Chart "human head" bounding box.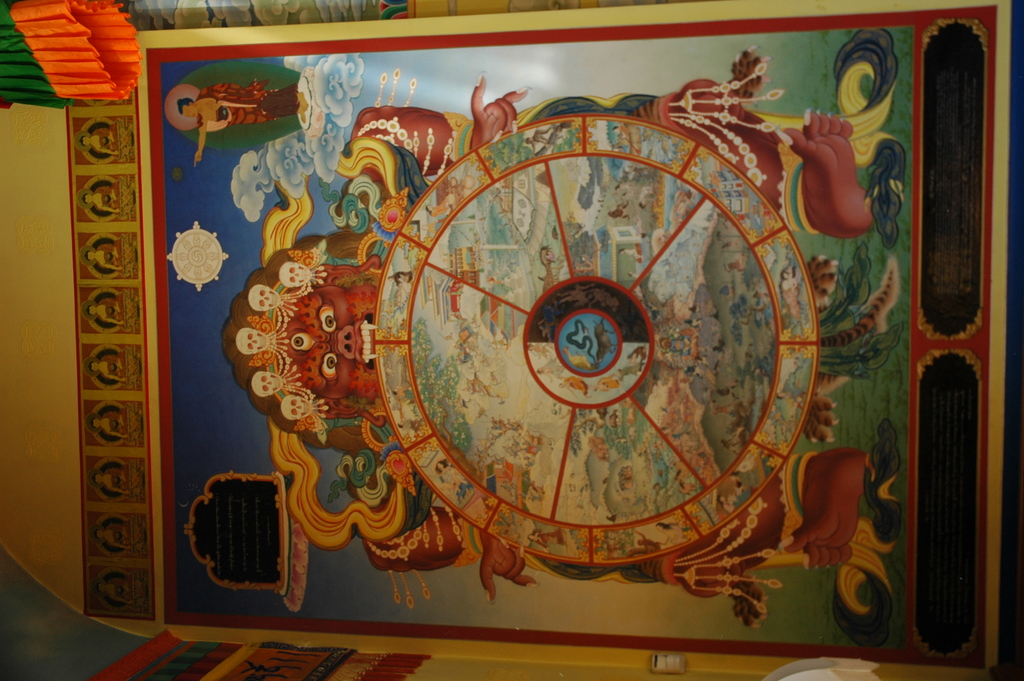
Charted: box=[84, 250, 95, 262].
